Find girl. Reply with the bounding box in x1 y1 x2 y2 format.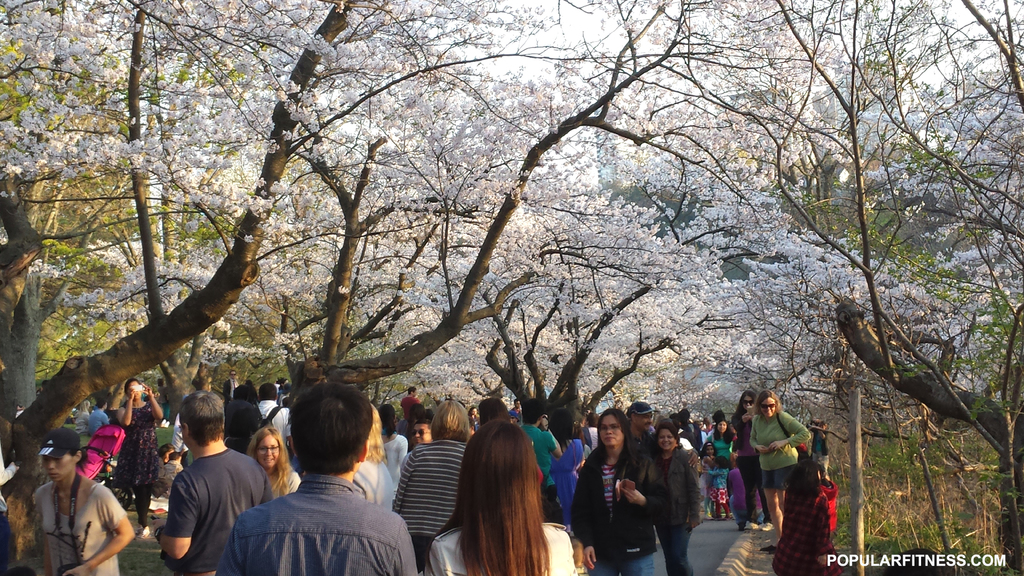
695 440 715 520.
